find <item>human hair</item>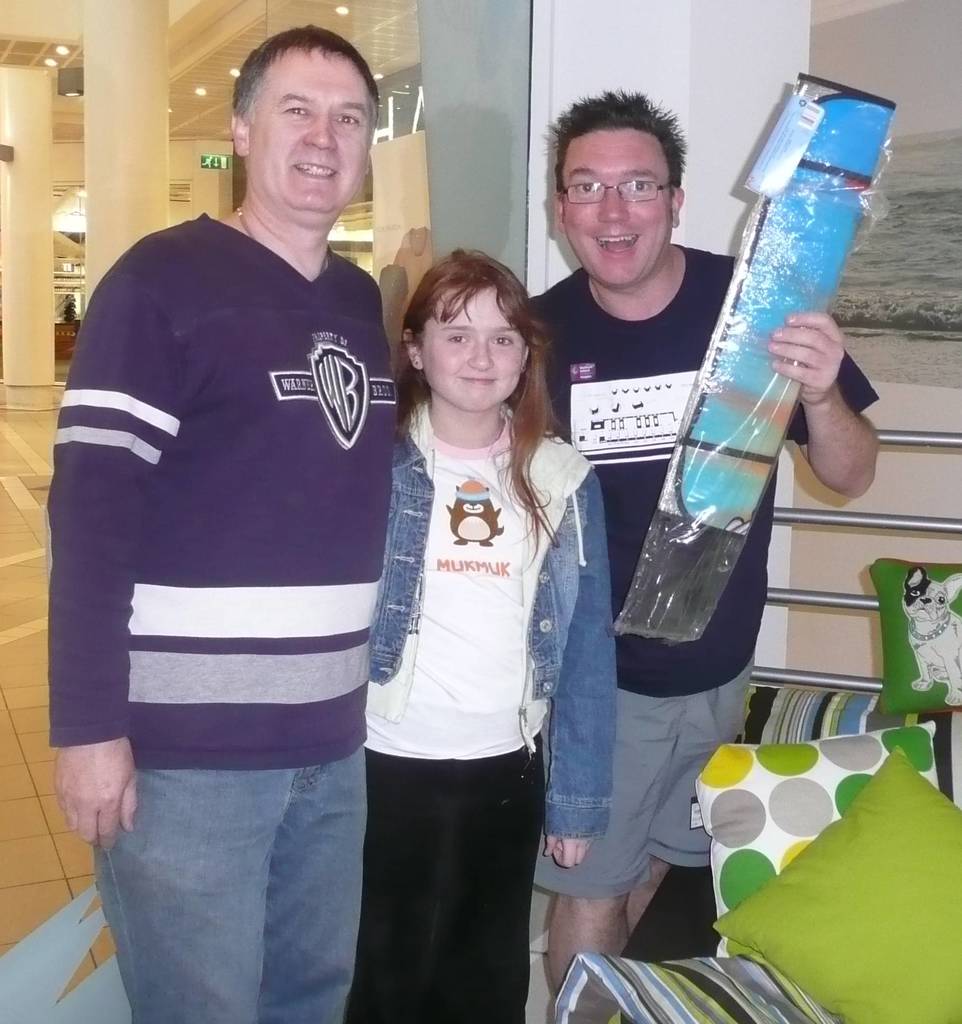
box(536, 85, 695, 186)
